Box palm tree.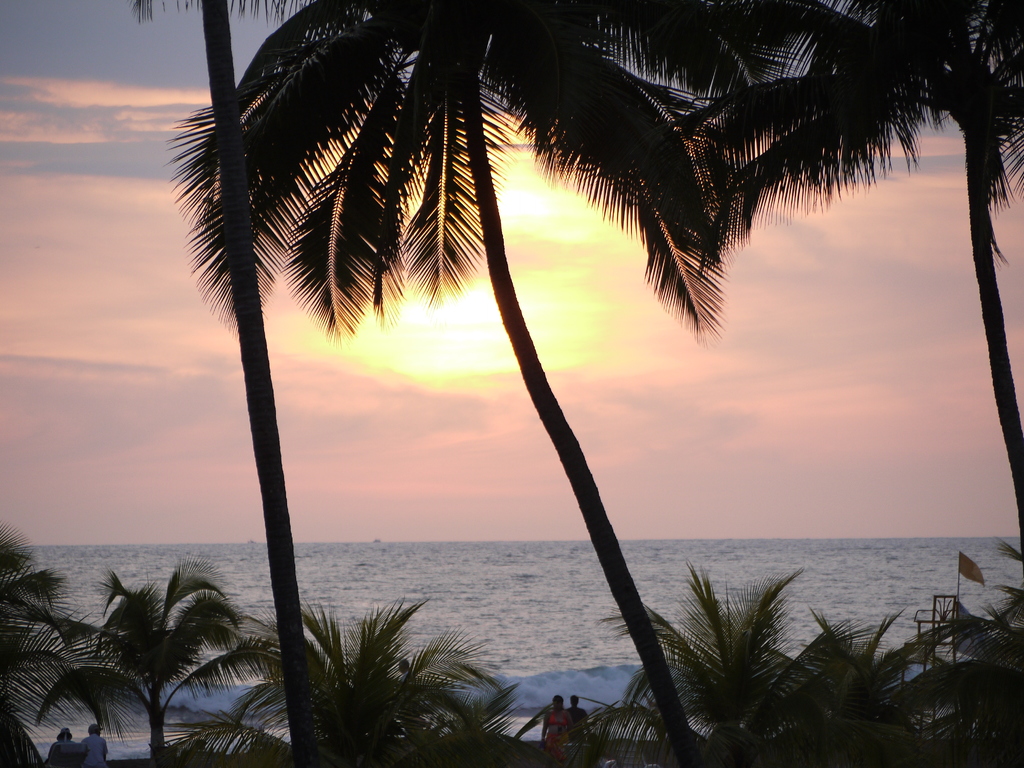
BBox(568, 0, 888, 302).
